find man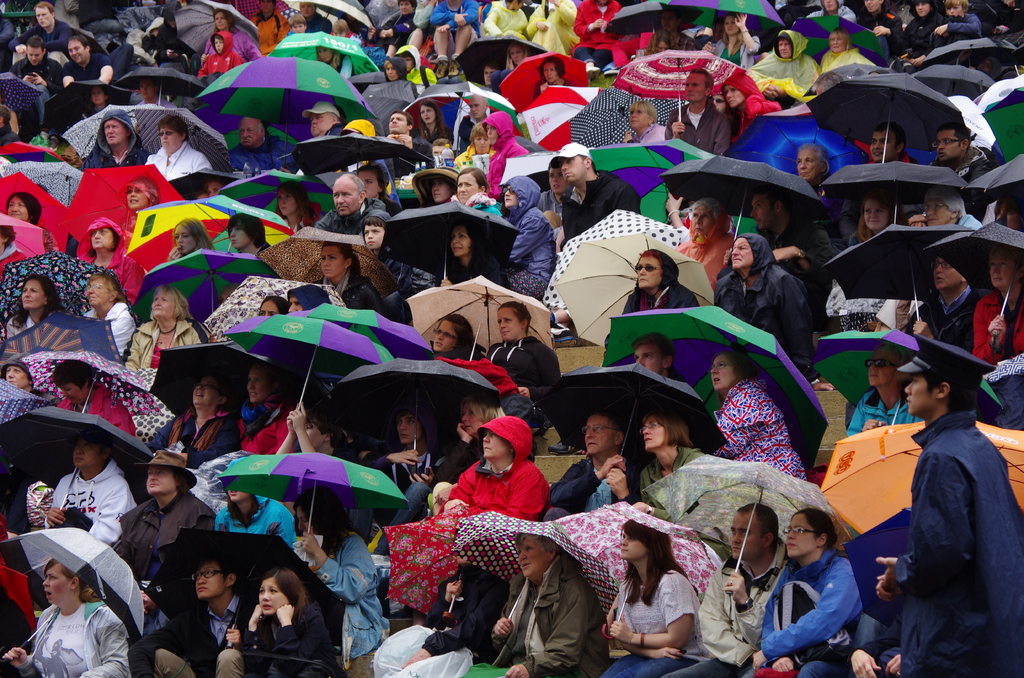
649/496/783/677
